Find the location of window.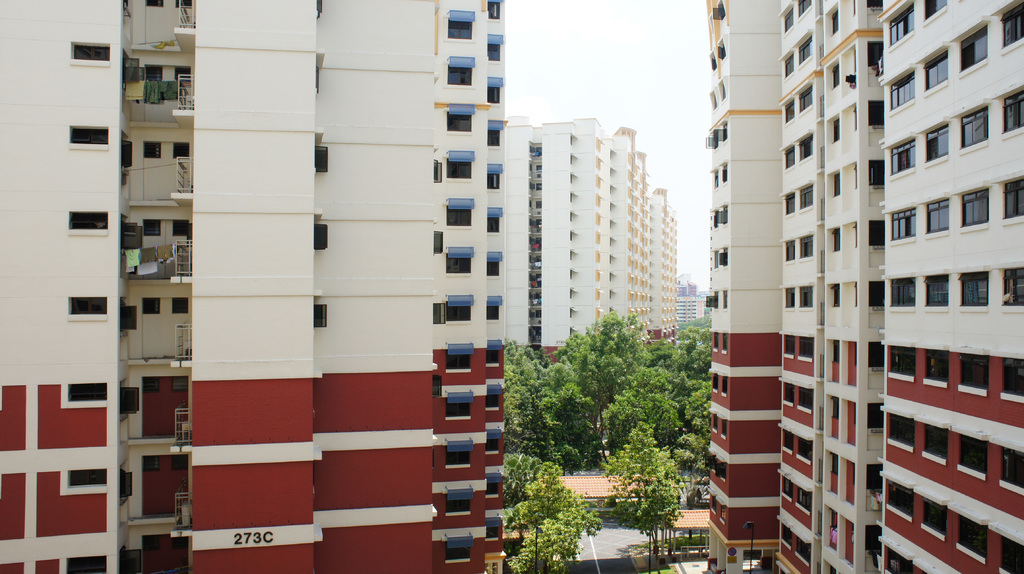
Location: x1=68 y1=40 x2=112 y2=65.
